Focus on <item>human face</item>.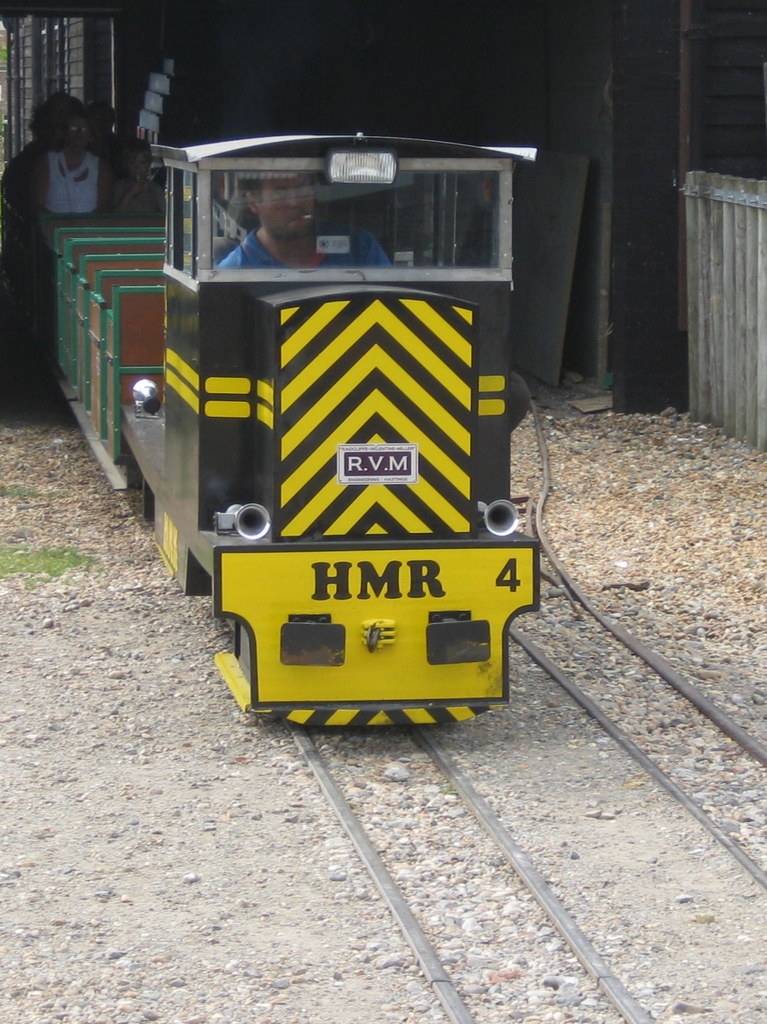
Focused at bbox(61, 109, 92, 150).
